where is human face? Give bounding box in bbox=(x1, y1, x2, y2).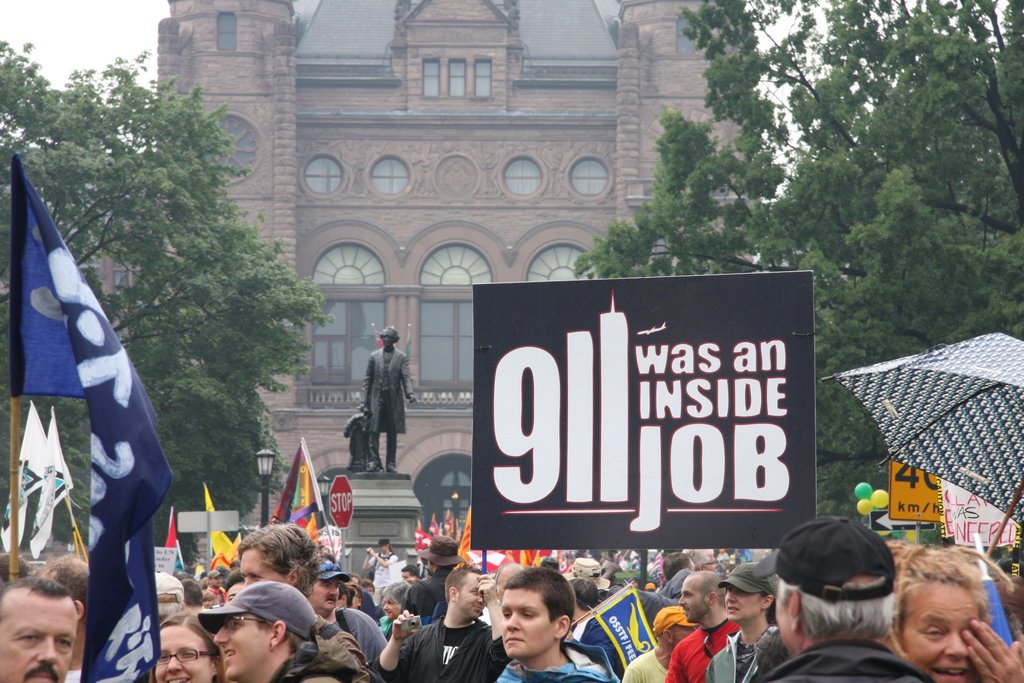
bbox=(238, 549, 288, 593).
